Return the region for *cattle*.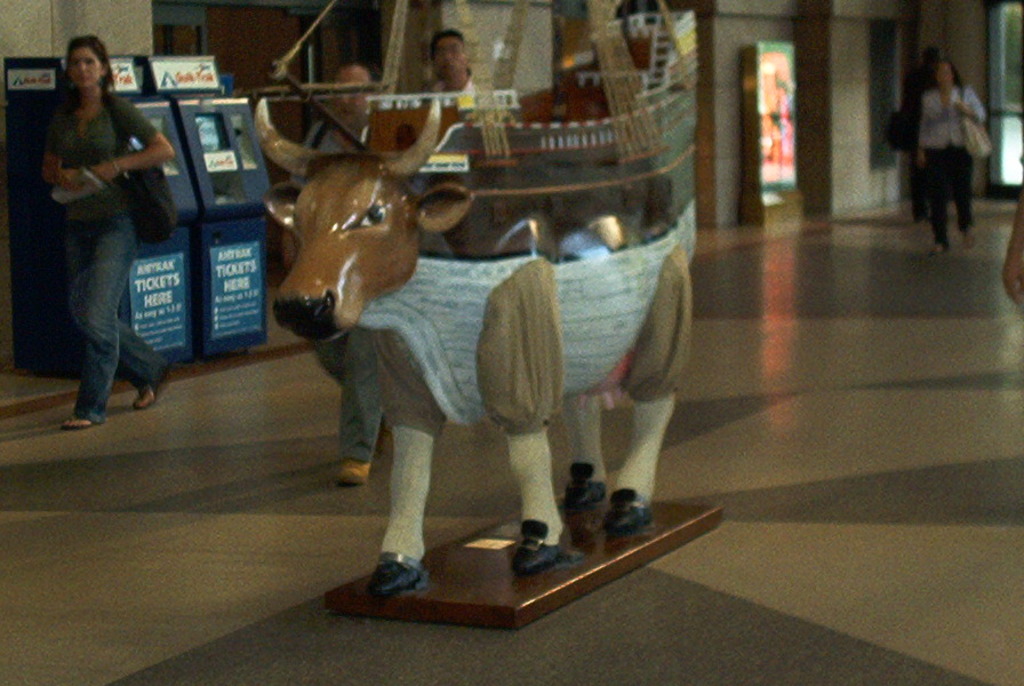
(x1=253, y1=98, x2=688, y2=587).
